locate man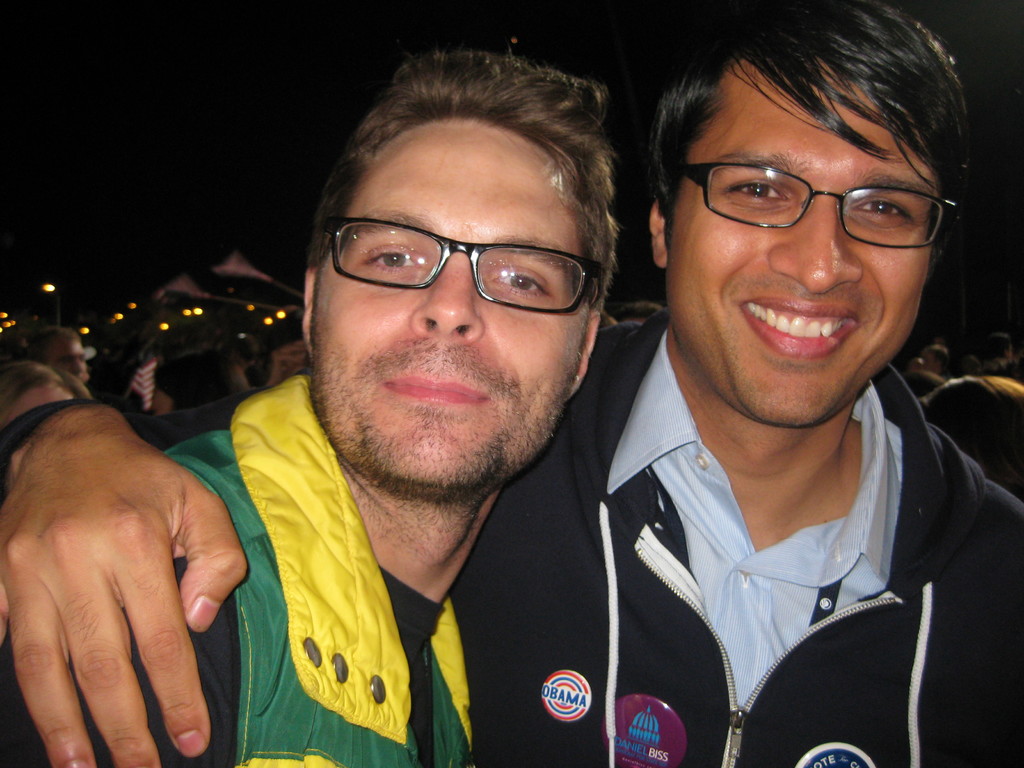
crop(902, 369, 943, 398)
